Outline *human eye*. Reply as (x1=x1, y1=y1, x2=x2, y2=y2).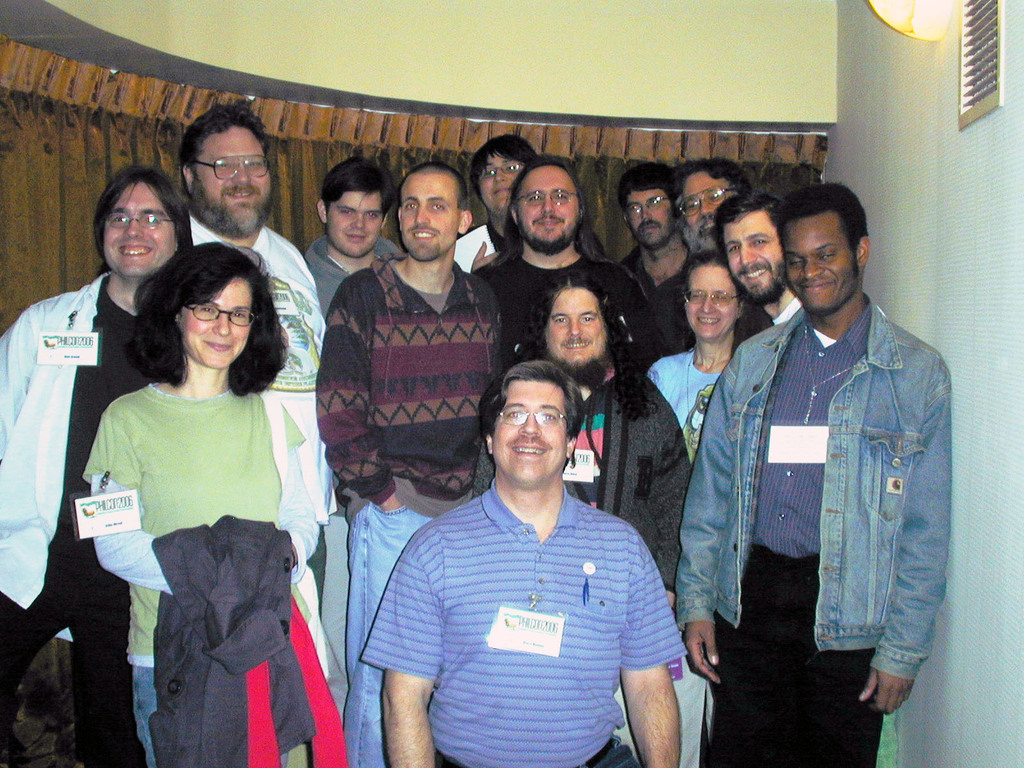
(x1=199, y1=303, x2=216, y2=314).
